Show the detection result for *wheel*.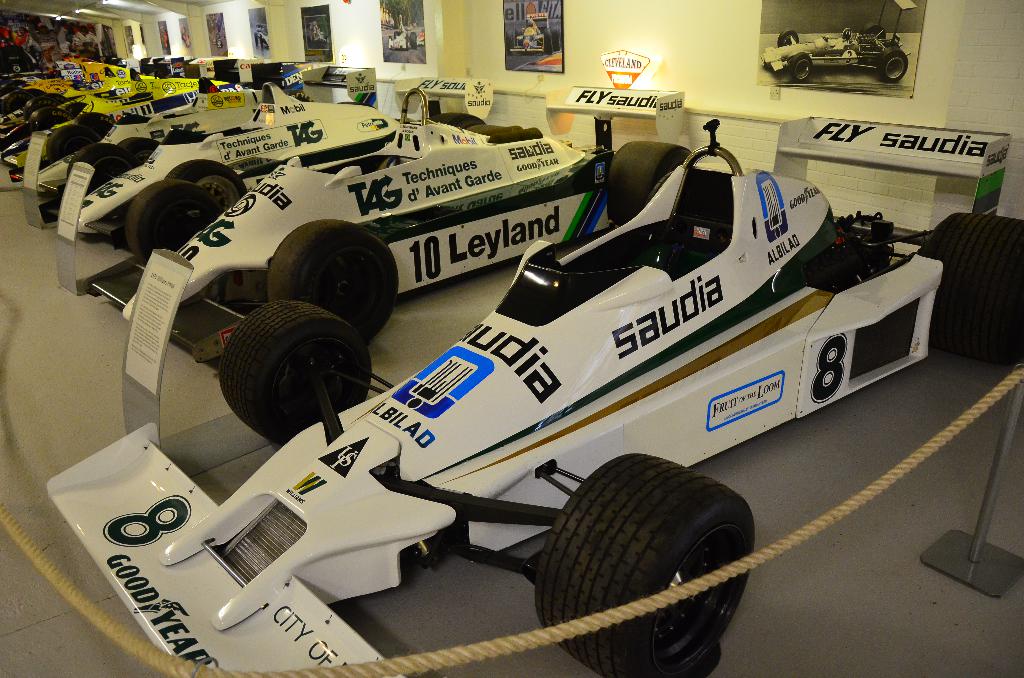
bbox(125, 177, 225, 274).
